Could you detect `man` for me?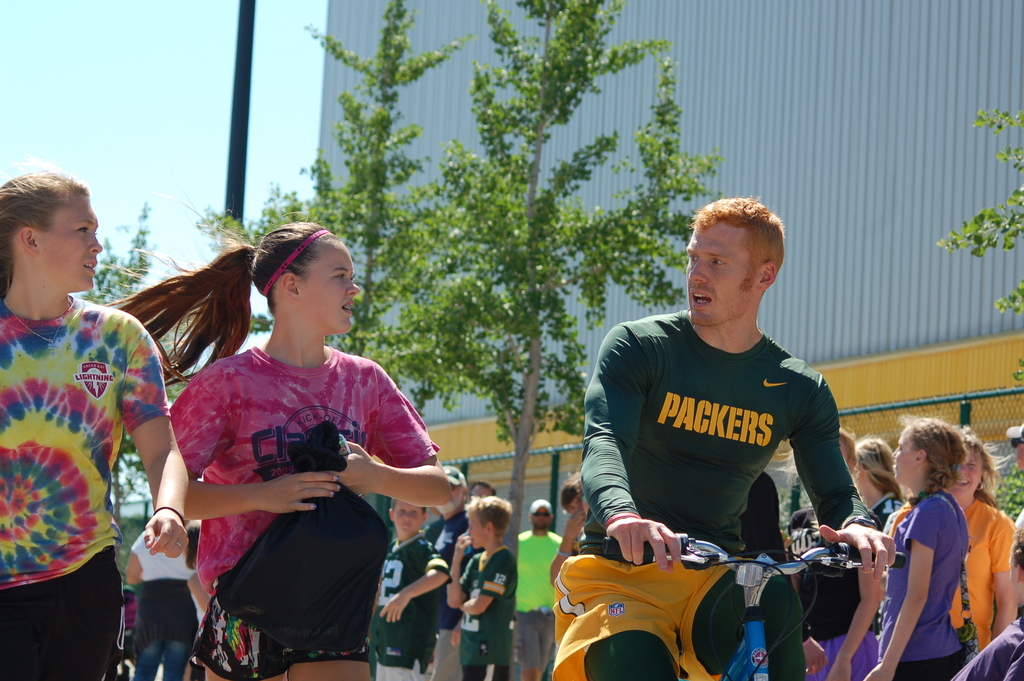
Detection result: region(582, 183, 880, 639).
